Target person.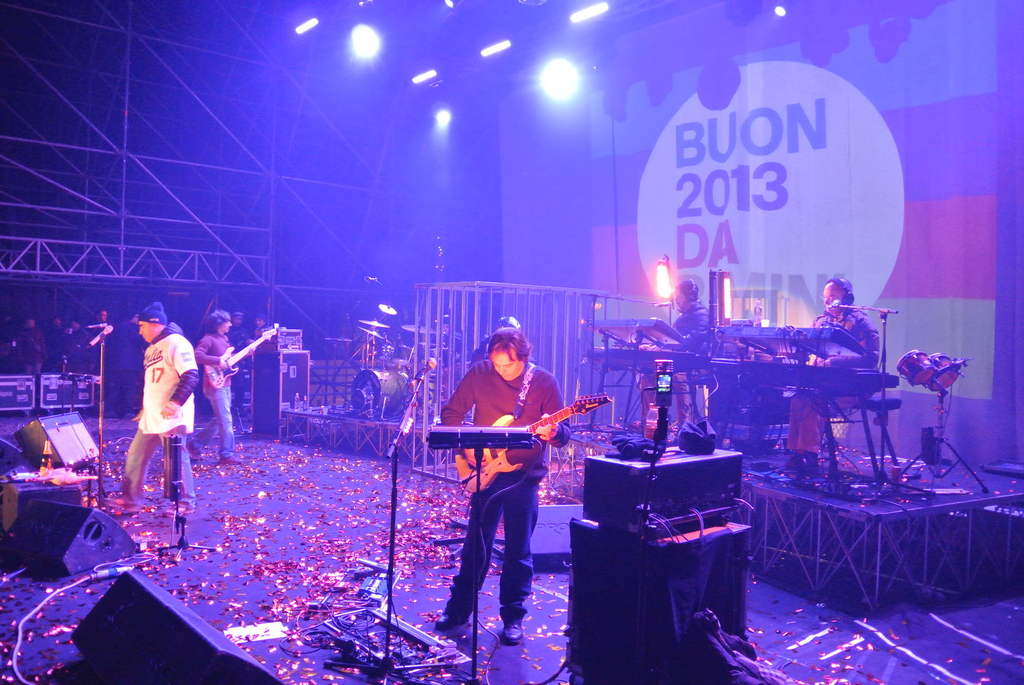
Target region: box=[17, 315, 49, 375].
